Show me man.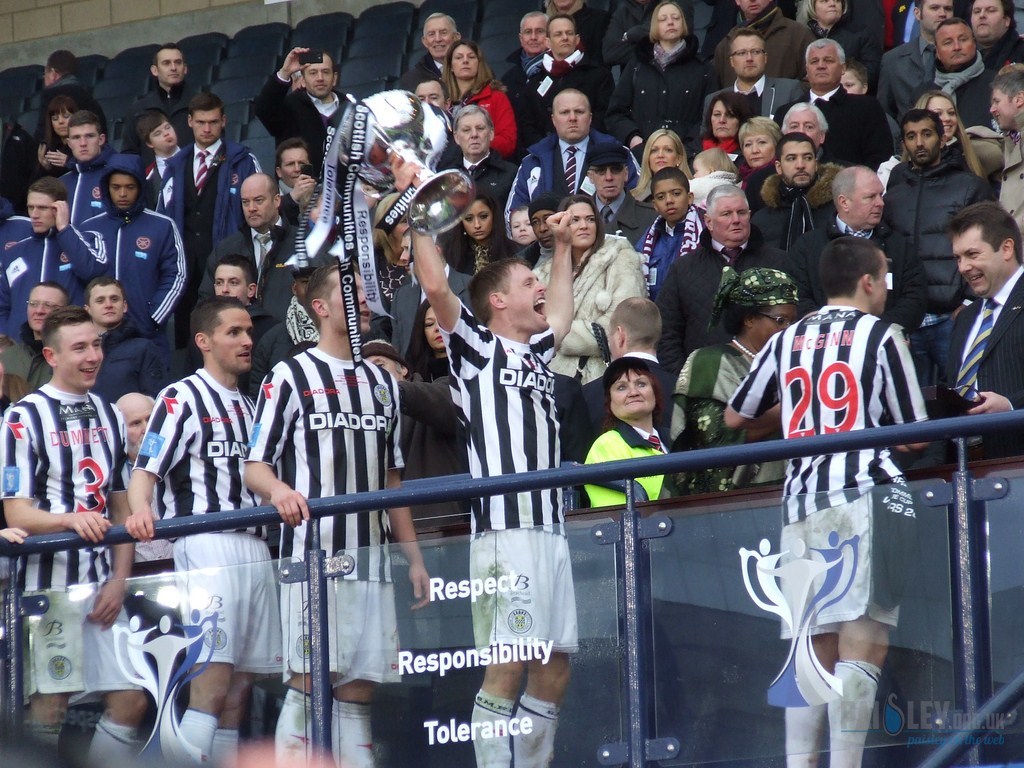
man is here: {"x1": 438, "y1": 105, "x2": 521, "y2": 219}.
